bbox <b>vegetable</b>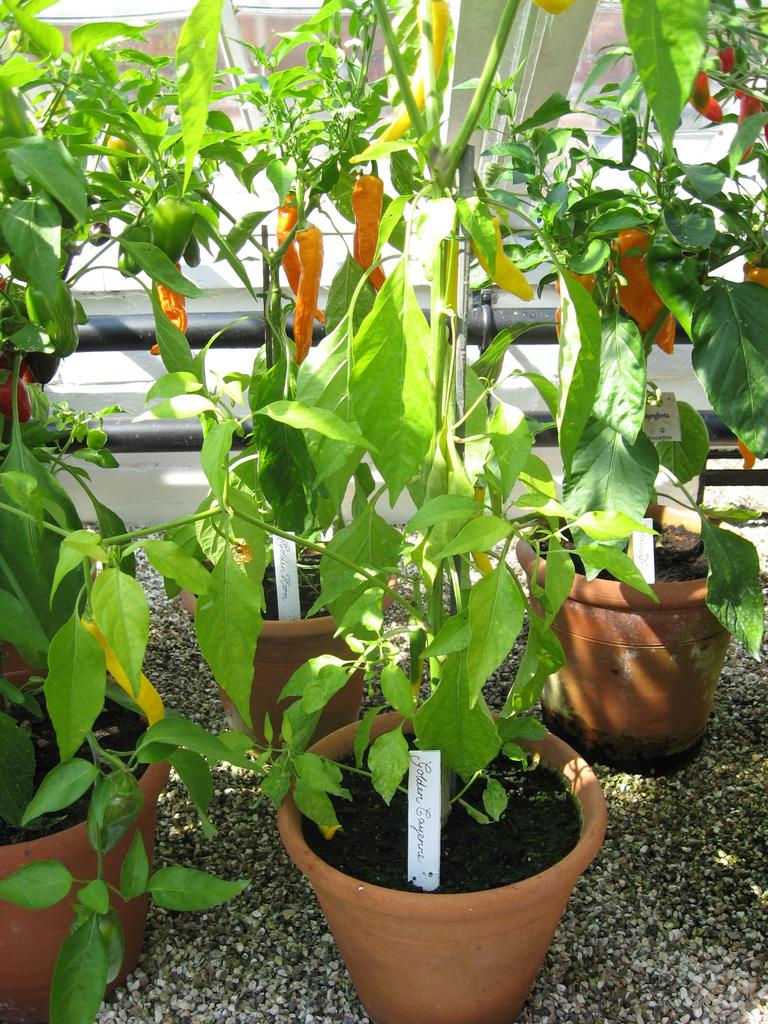
151 262 191 355
